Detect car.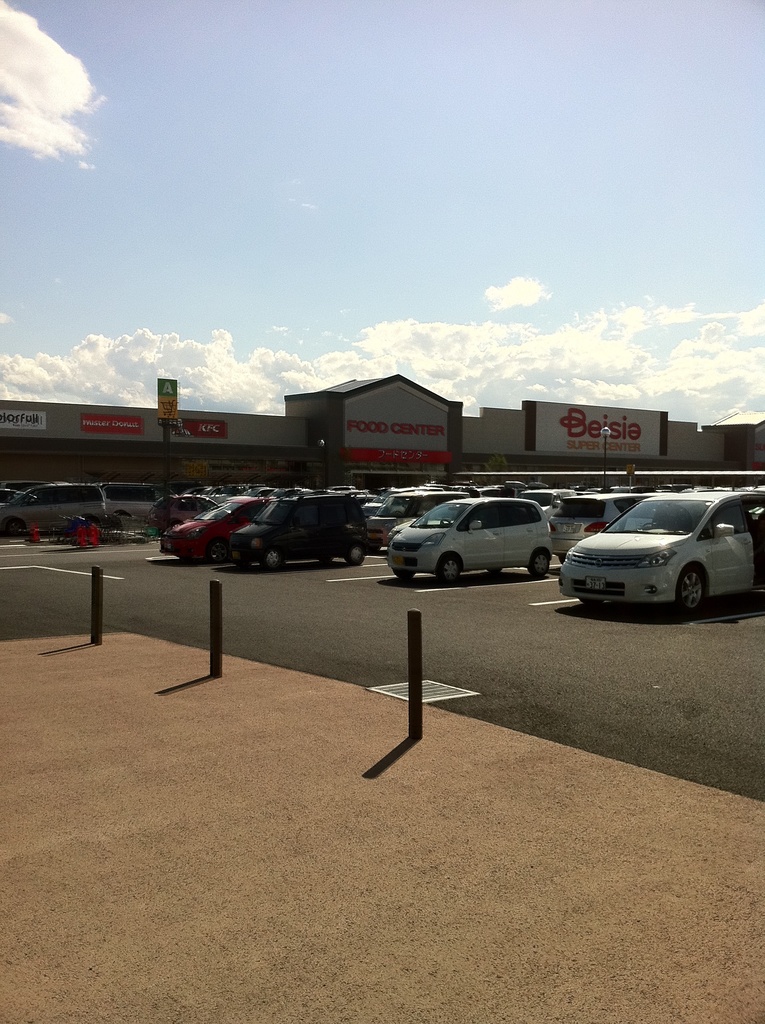
Detected at detection(0, 479, 113, 531).
